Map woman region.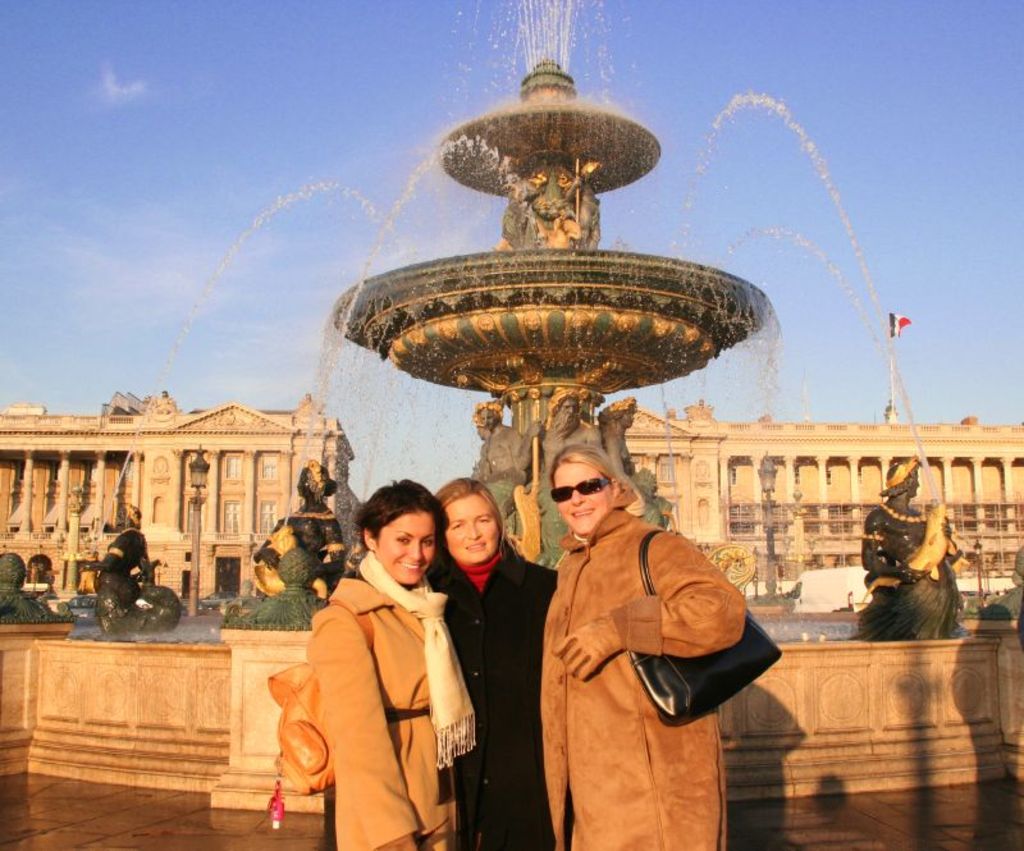
Mapped to {"x1": 275, "y1": 466, "x2": 486, "y2": 850}.
